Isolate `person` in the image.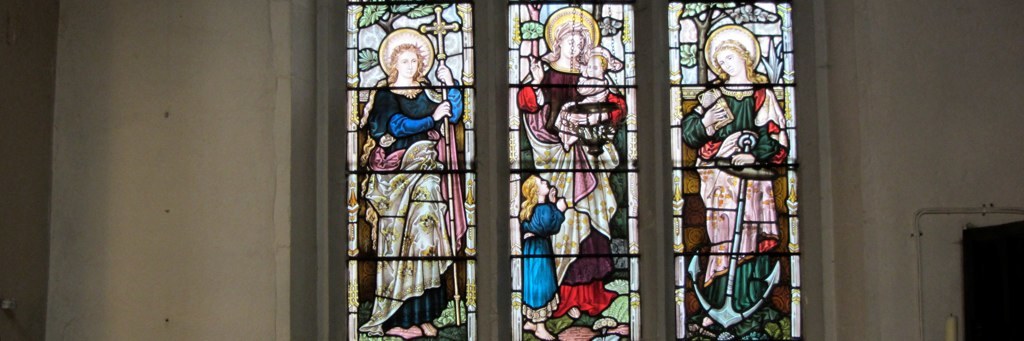
Isolated region: x1=517 y1=6 x2=626 y2=317.
